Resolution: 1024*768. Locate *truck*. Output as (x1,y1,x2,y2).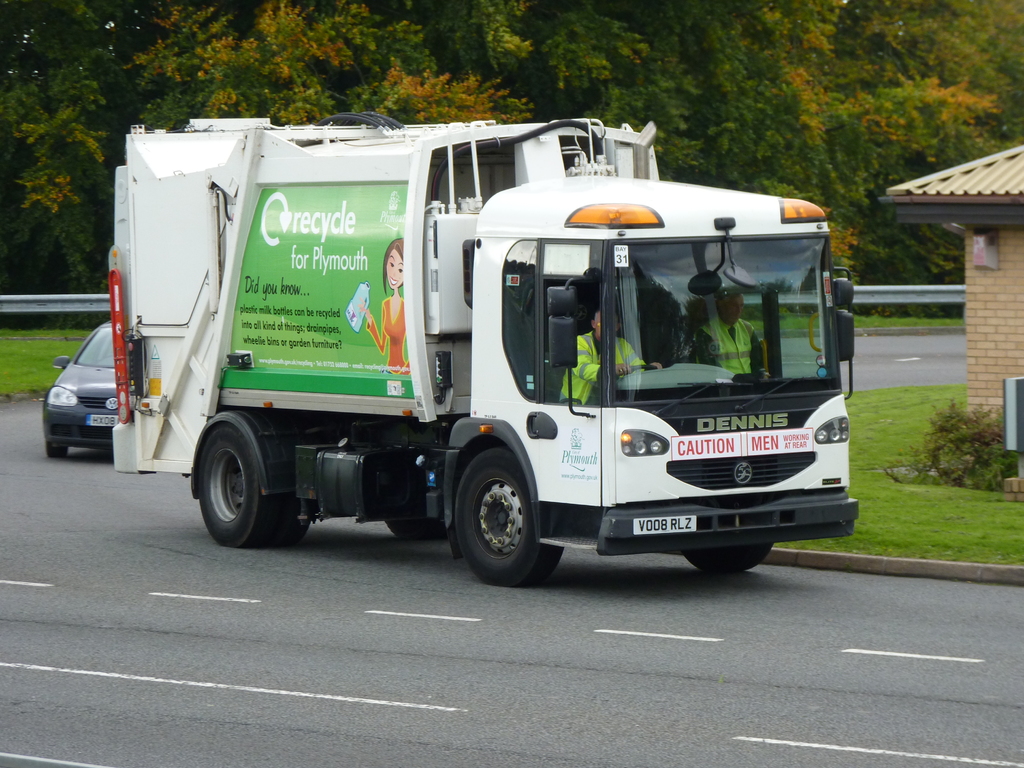
(109,109,860,591).
